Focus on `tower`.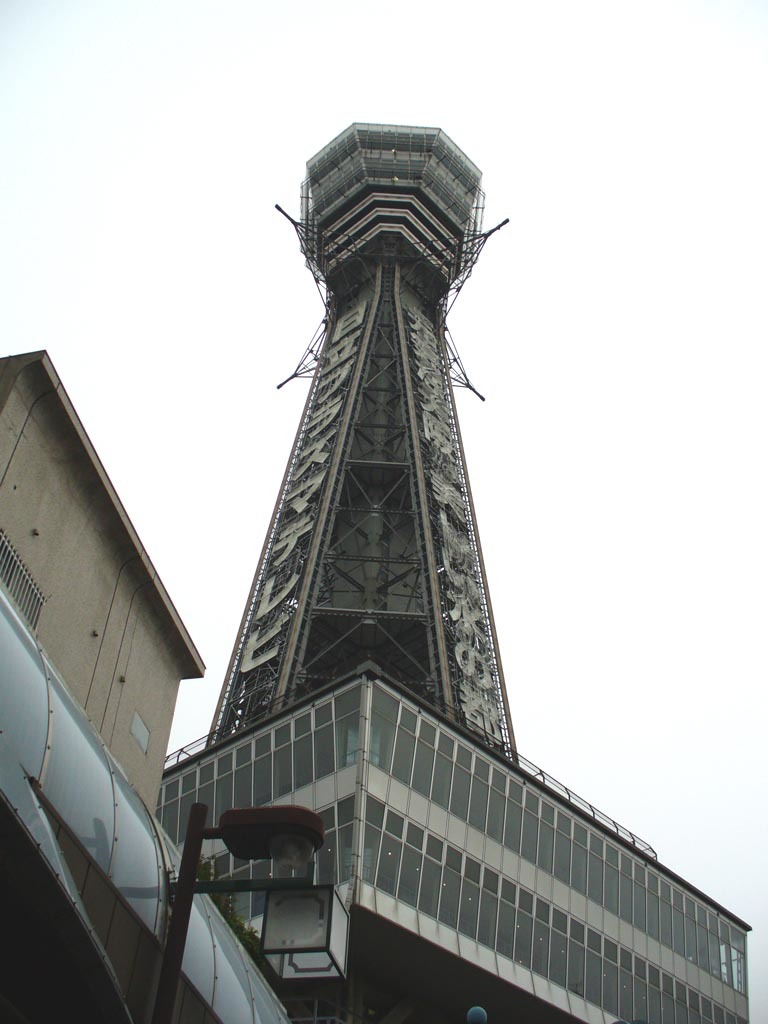
Focused at {"x1": 199, "y1": 113, "x2": 532, "y2": 771}.
